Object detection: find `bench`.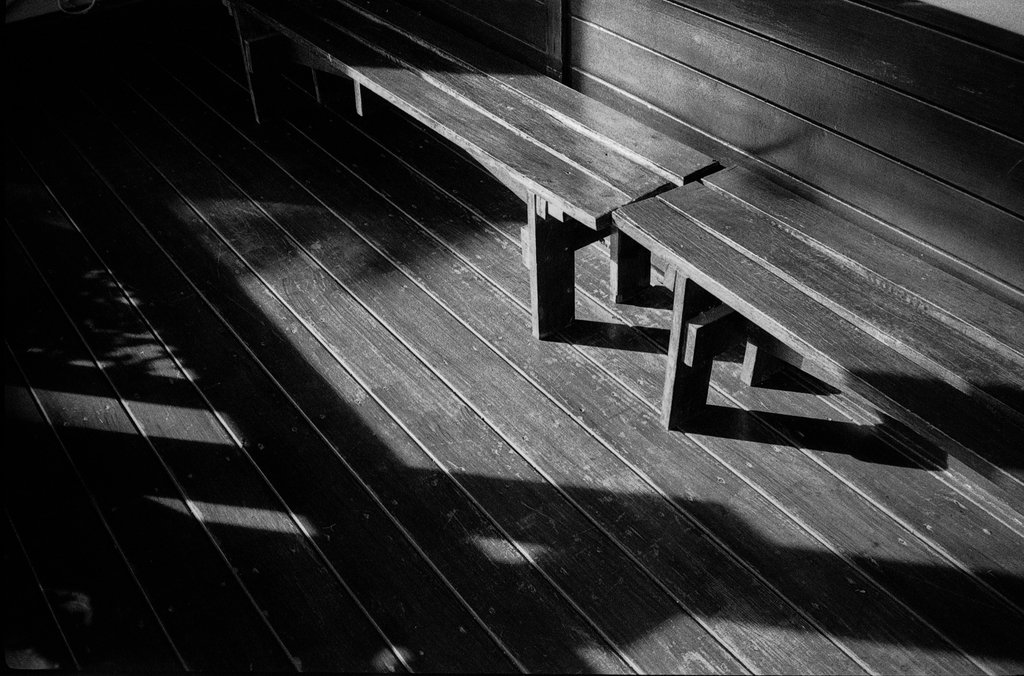
(605,162,1023,517).
